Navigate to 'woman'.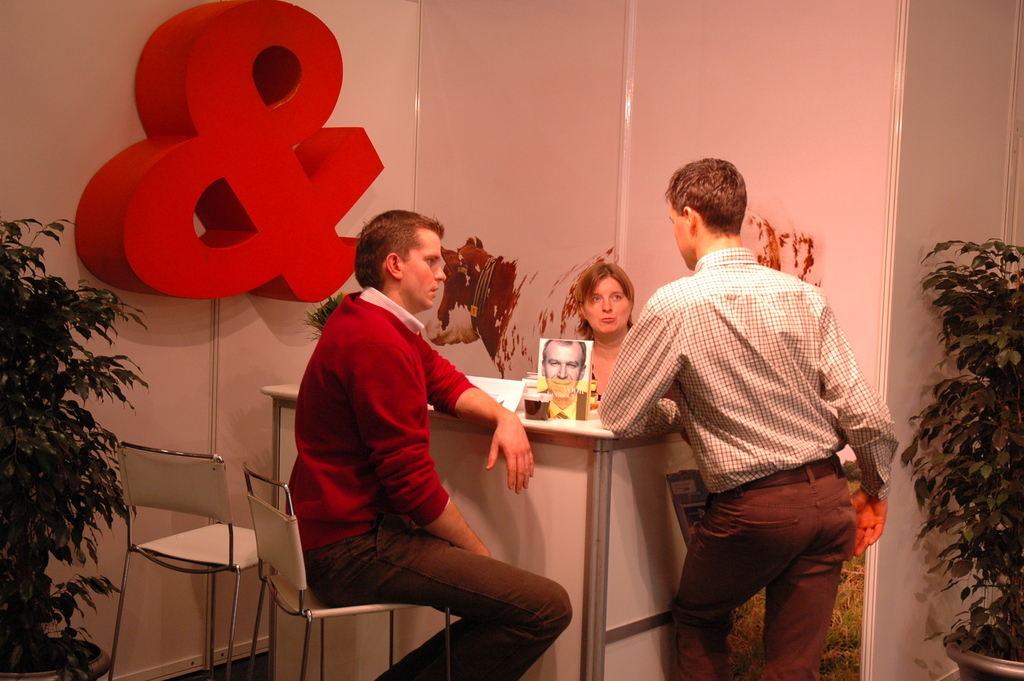
Navigation target: 553, 261, 654, 403.
